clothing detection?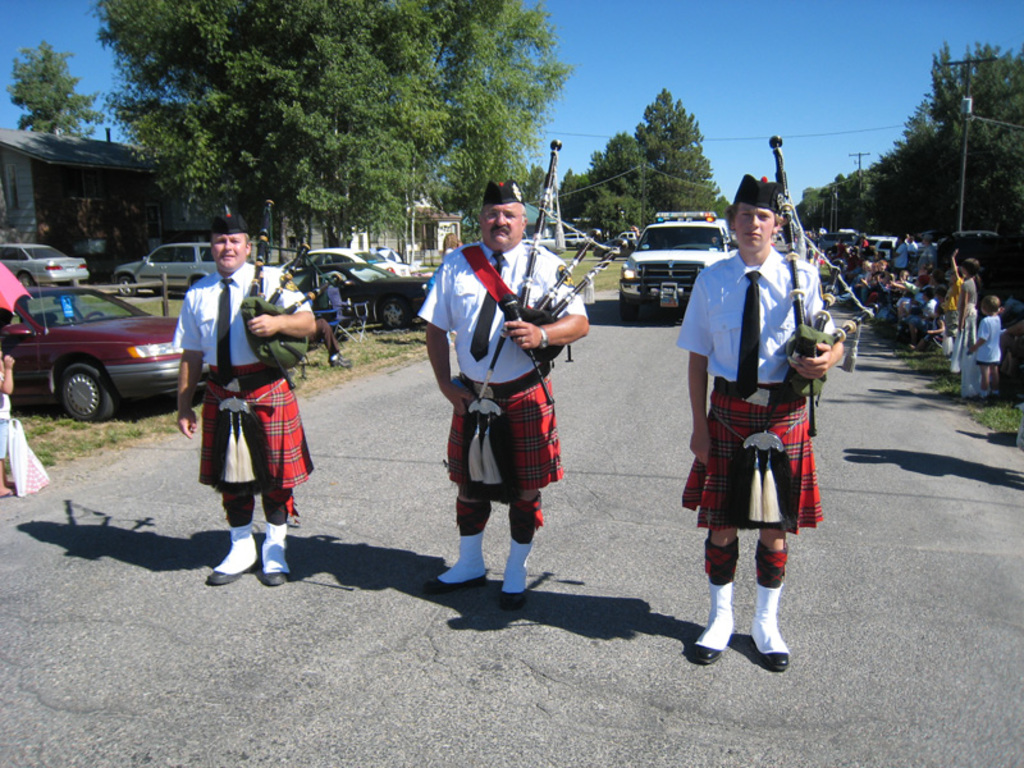
pyautogui.locateOnScreen(900, 237, 922, 276)
